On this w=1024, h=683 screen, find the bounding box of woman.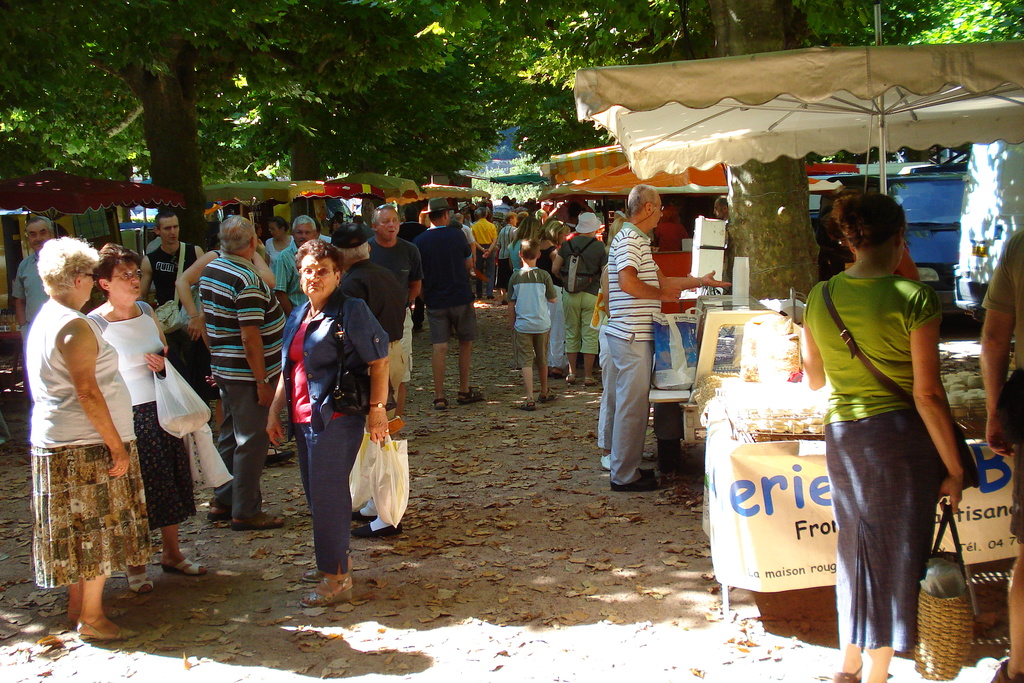
Bounding box: bbox=(795, 189, 977, 682).
